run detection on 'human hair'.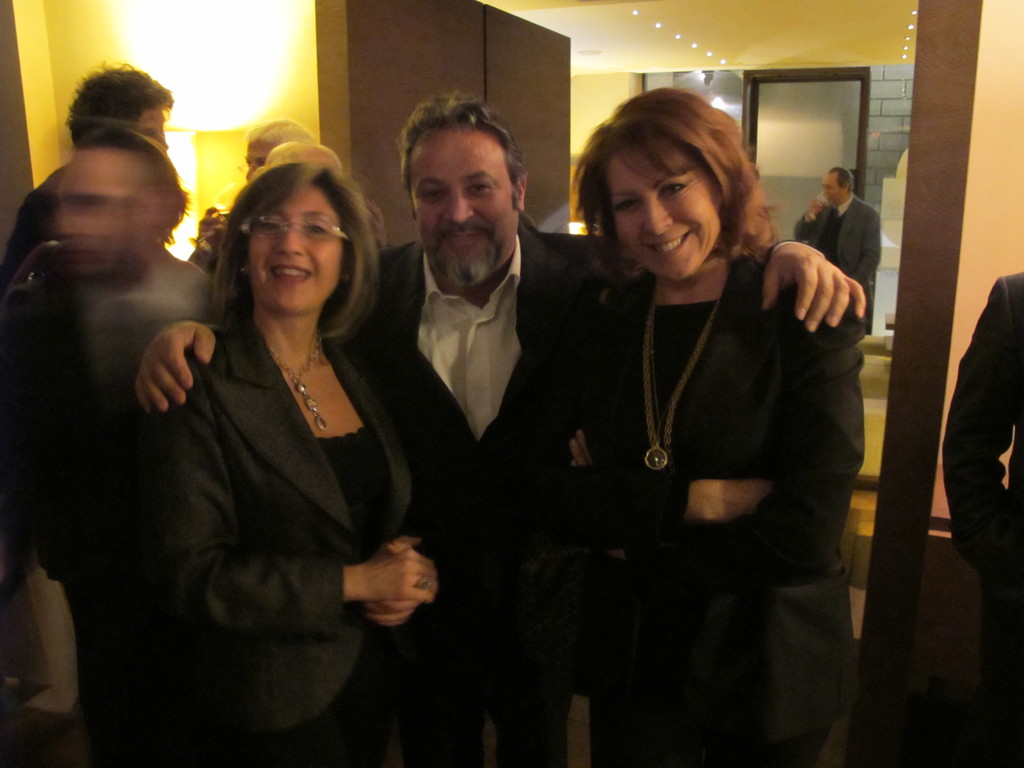
Result: bbox=[206, 166, 385, 357].
